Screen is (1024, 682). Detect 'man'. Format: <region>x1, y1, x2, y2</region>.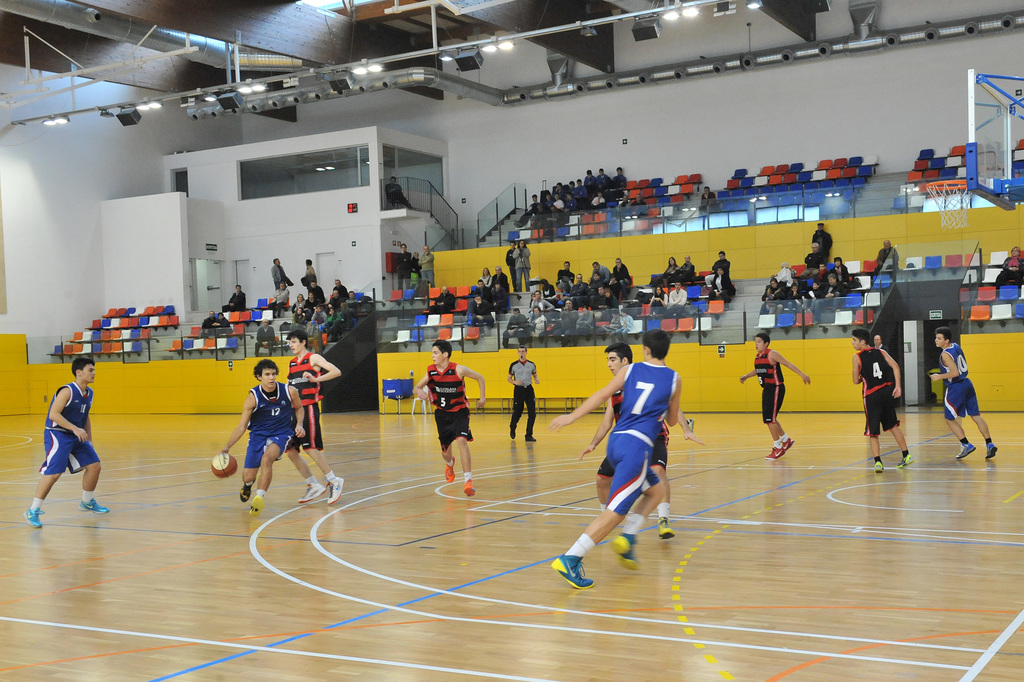
<region>284, 328, 342, 504</region>.
